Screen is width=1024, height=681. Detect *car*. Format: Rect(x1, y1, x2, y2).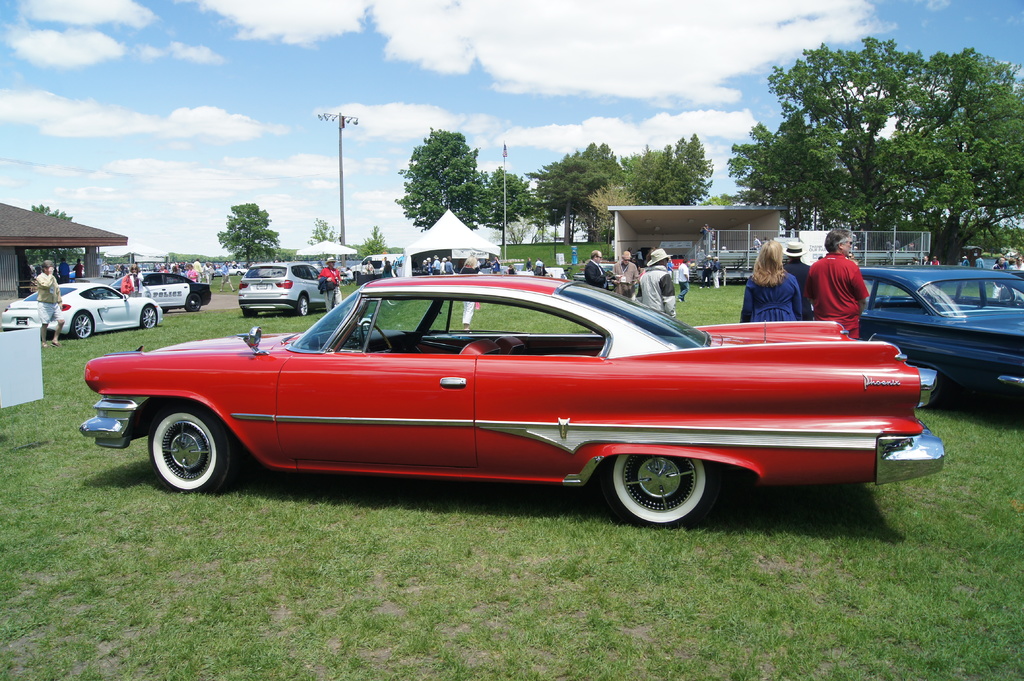
Rect(855, 268, 1023, 390).
